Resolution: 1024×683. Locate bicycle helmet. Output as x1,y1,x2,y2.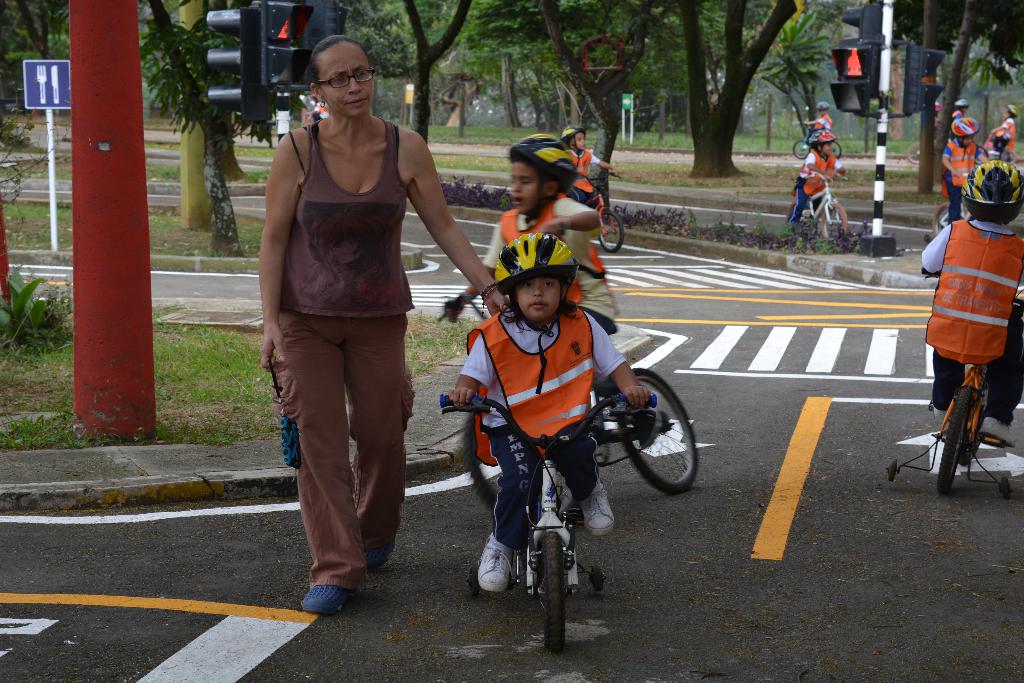
573,125,582,140.
